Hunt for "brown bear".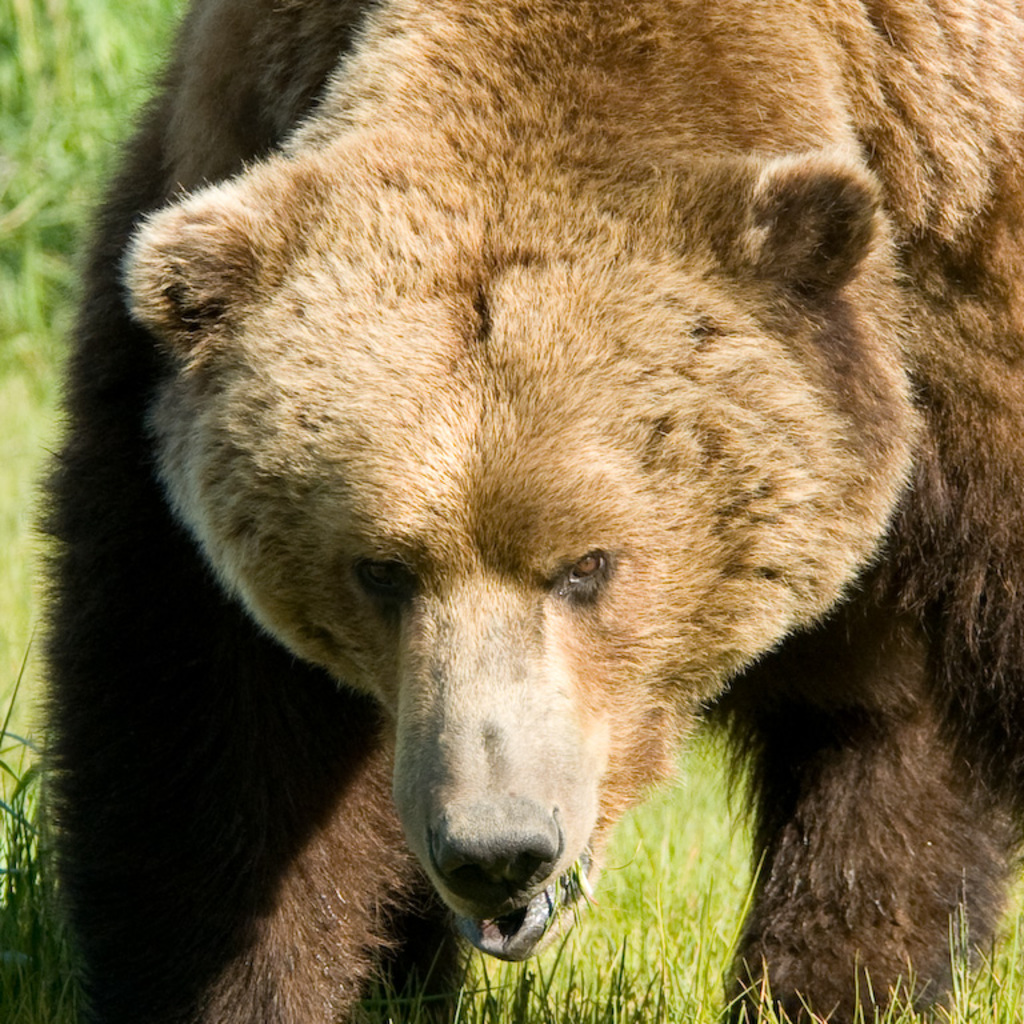
Hunted down at bbox=(21, 0, 1023, 1023).
